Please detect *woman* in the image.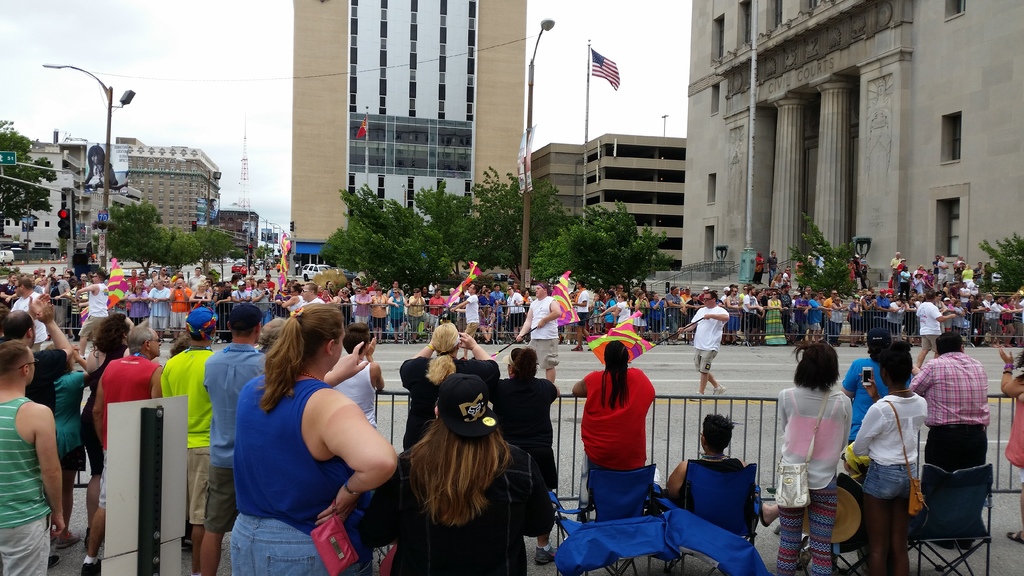
474 346 562 564.
